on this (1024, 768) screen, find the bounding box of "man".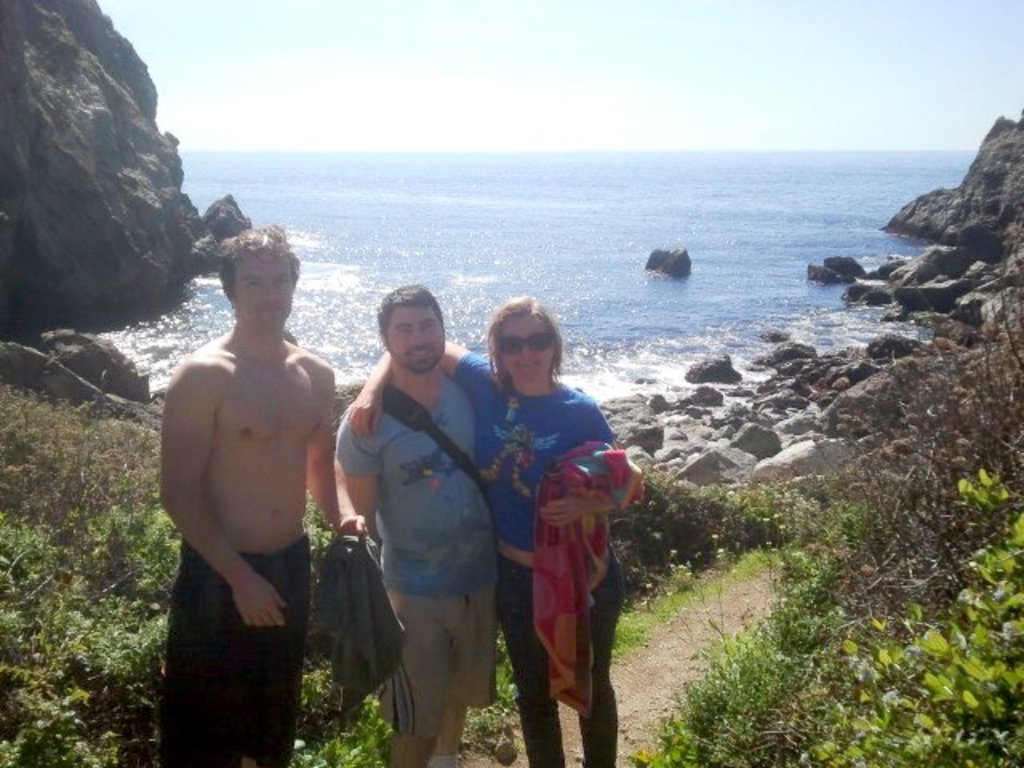
Bounding box: 325:275:506:765.
